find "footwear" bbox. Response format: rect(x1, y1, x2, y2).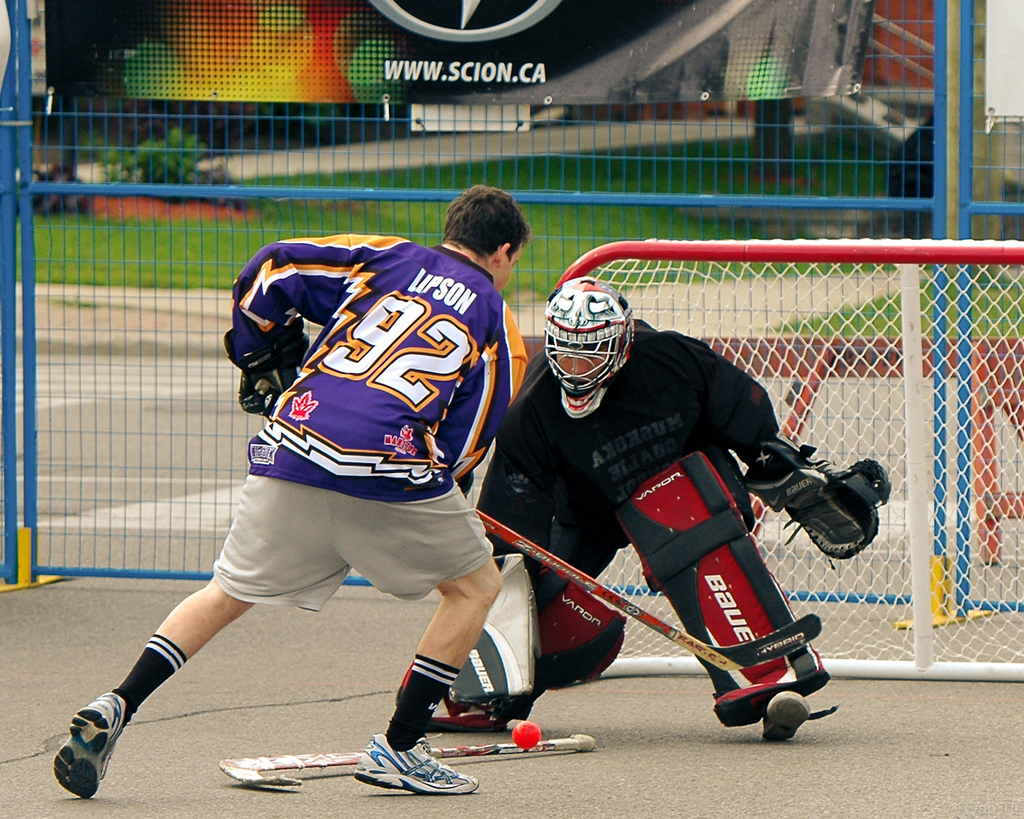
rect(39, 704, 120, 803).
